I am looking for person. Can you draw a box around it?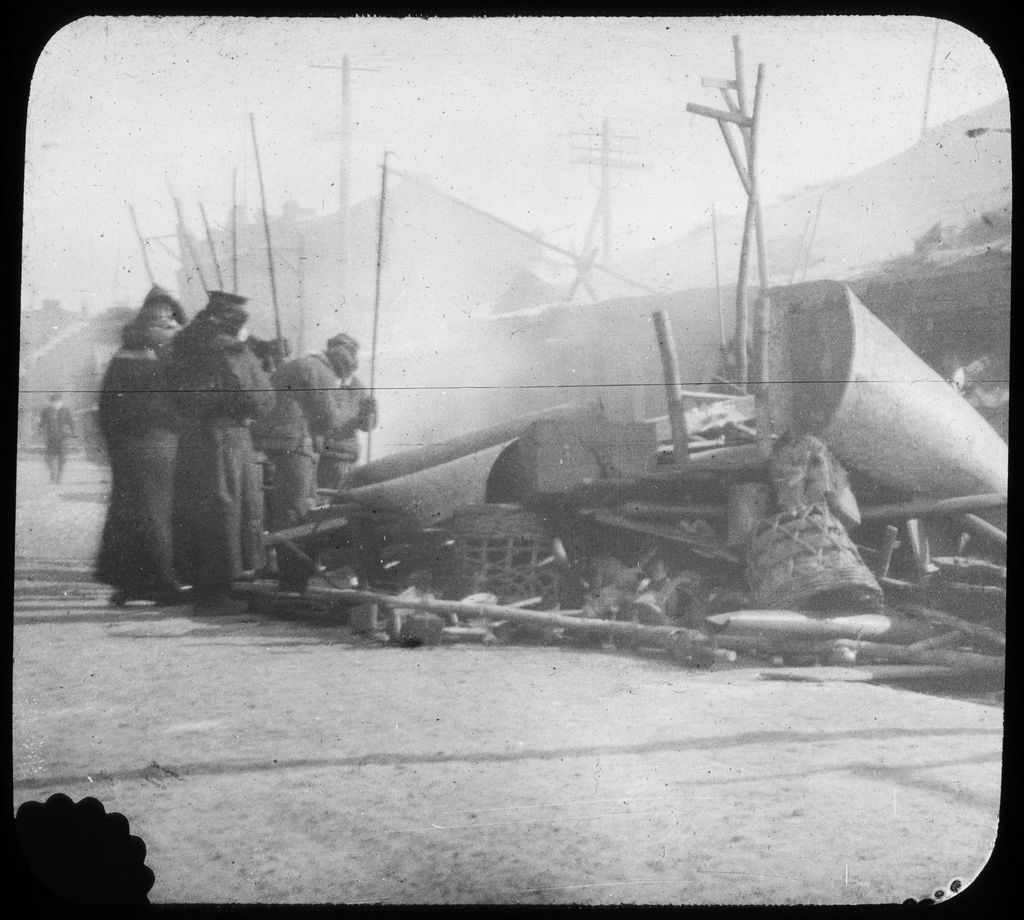
Sure, the bounding box is [x1=259, y1=340, x2=353, y2=518].
